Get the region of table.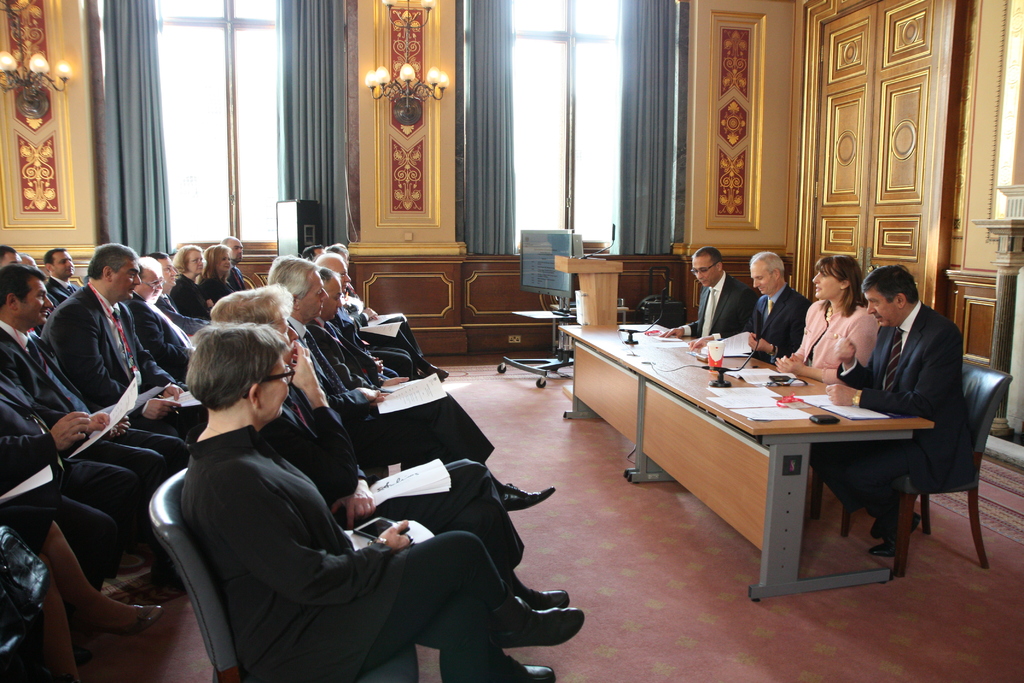
l=566, t=335, r=984, b=618.
